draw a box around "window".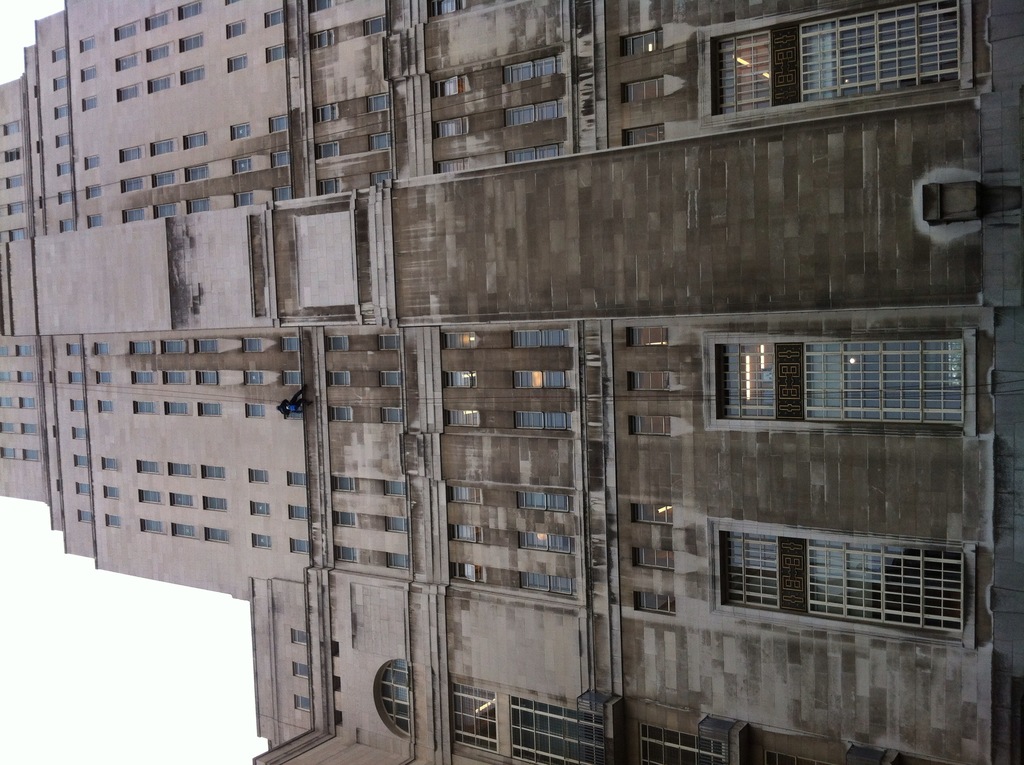
(x1=244, y1=405, x2=264, y2=422).
